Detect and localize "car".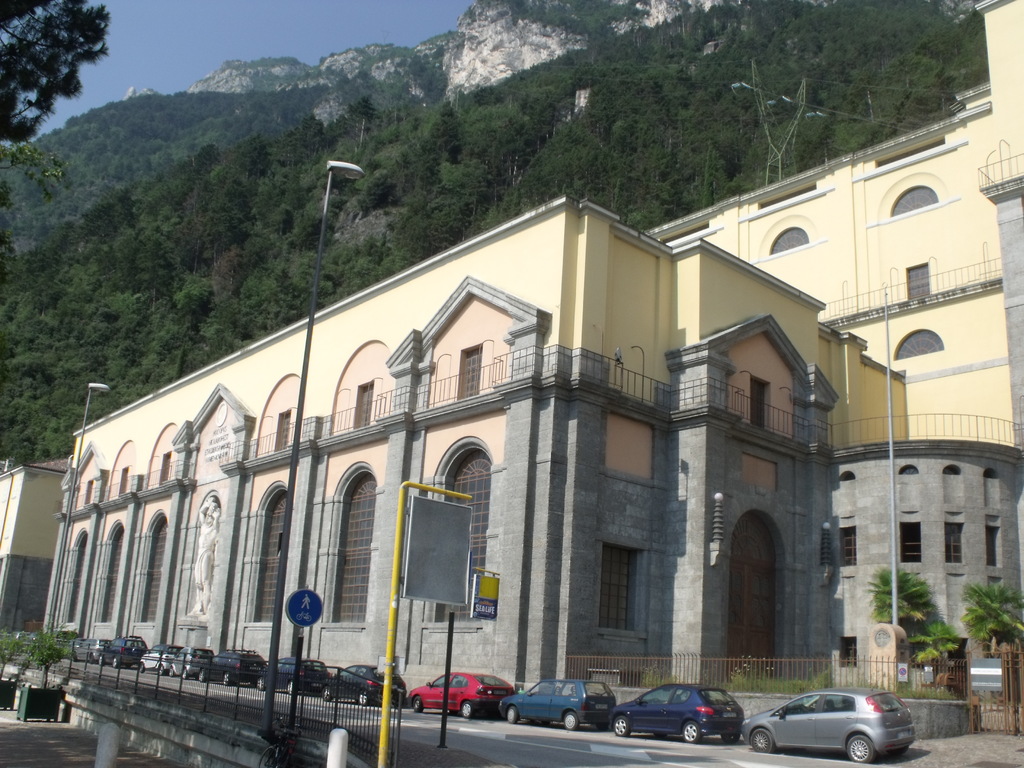
Localized at bbox(196, 651, 269, 683).
